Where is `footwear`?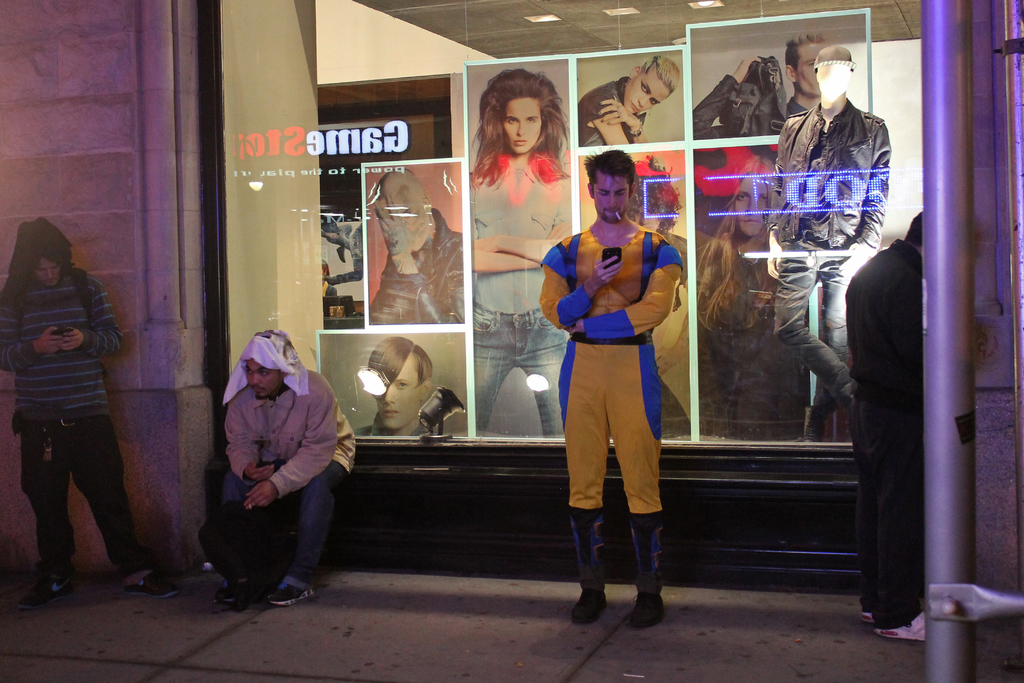
624 592 670 633.
